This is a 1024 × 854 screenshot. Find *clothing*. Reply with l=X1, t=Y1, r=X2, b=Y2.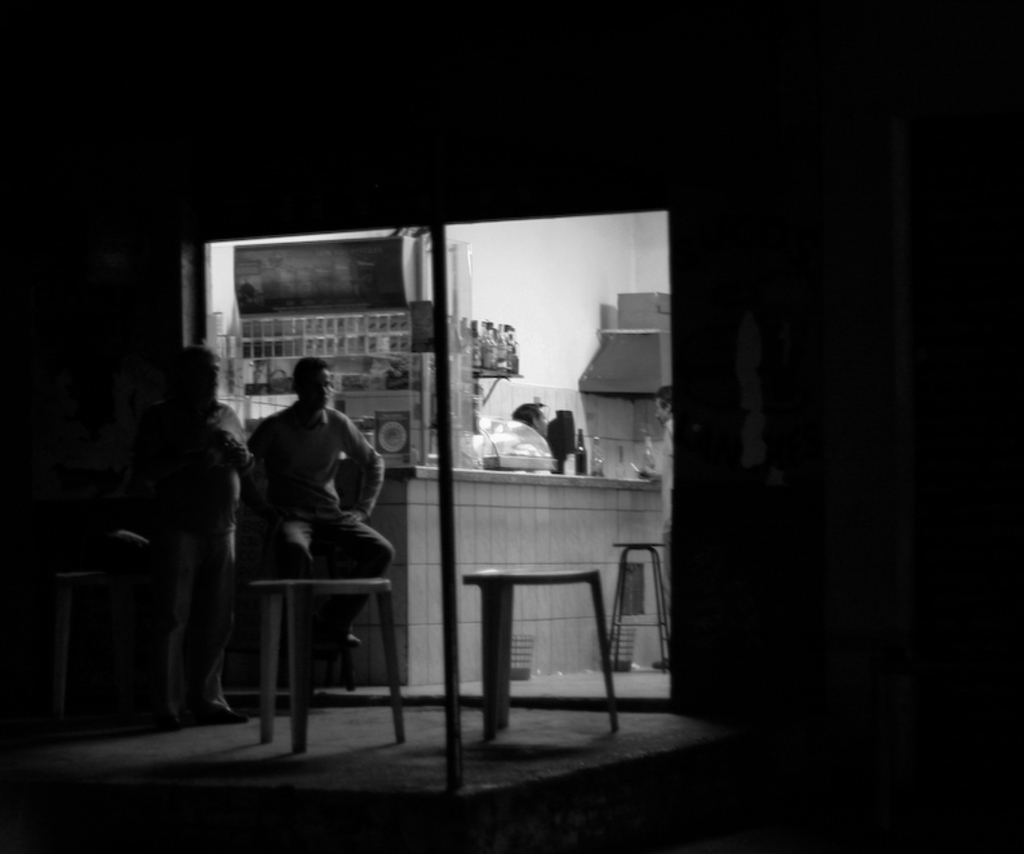
l=143, t=402, r=258, b=706.
